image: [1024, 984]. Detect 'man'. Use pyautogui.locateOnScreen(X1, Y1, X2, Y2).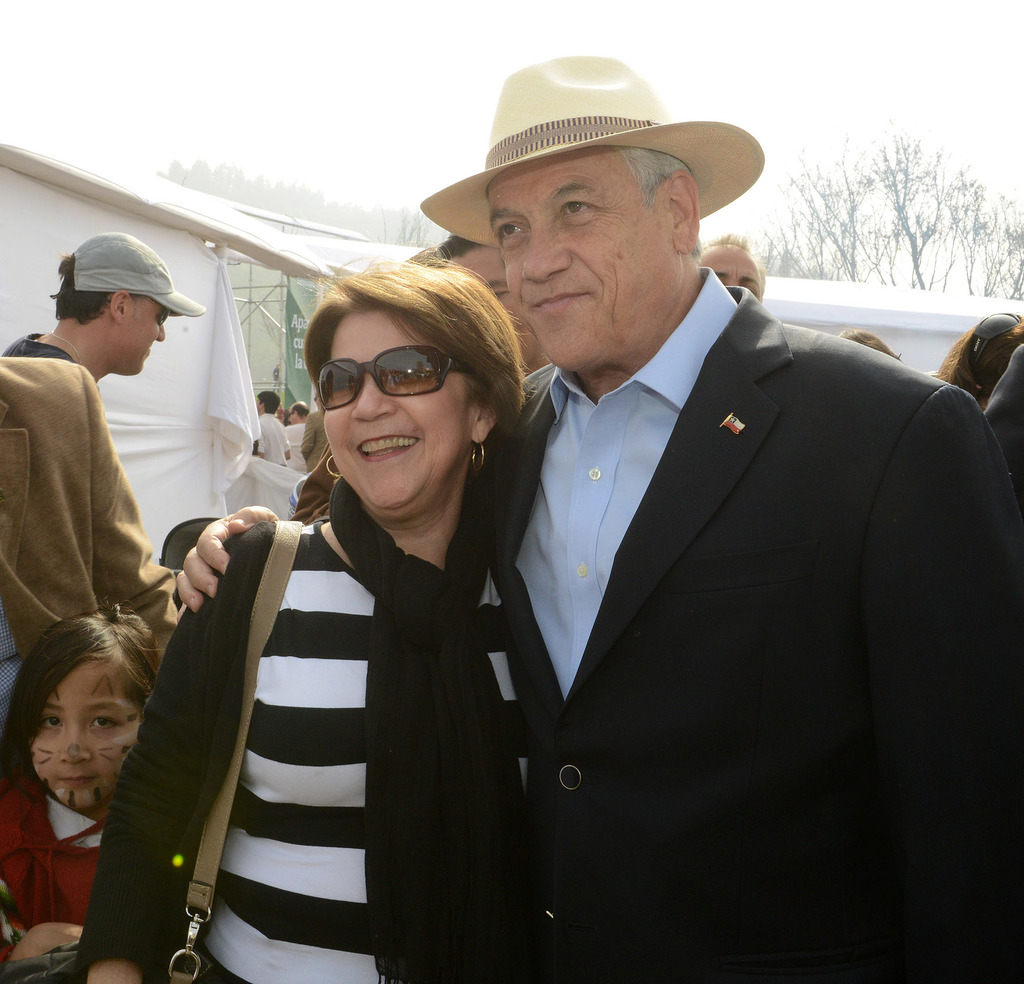
pyautogui.locateOnScreen(9, 244, 247, 747).
